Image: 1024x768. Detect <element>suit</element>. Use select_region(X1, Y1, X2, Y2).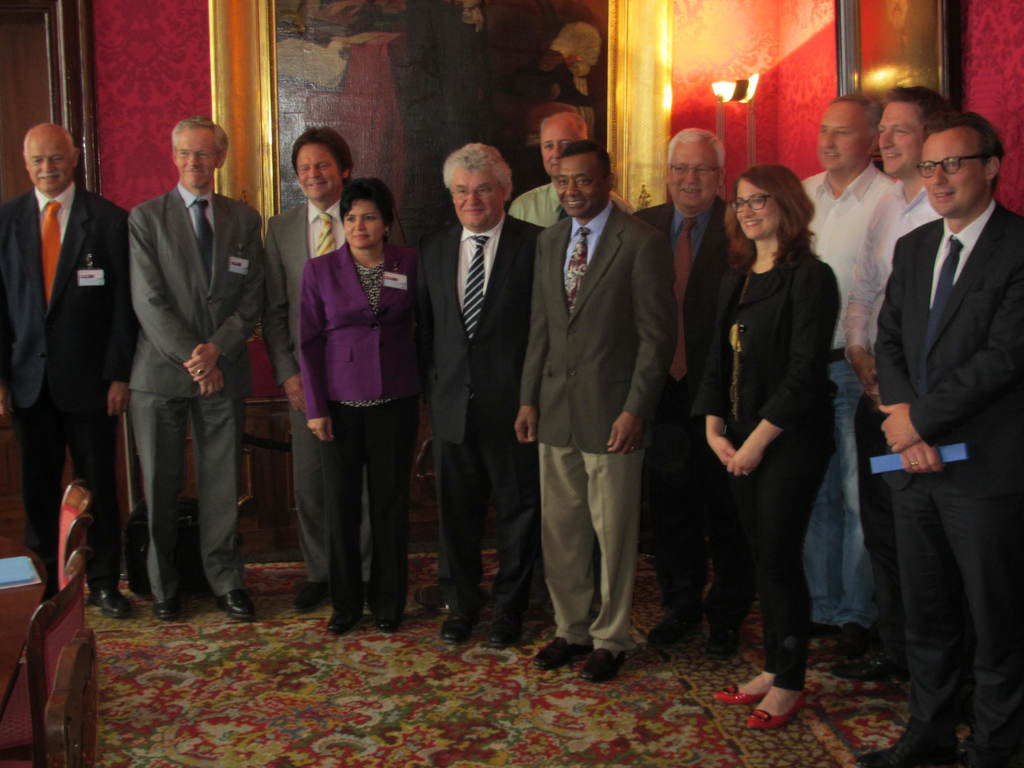
select_region(604, 197, 758, 641).
